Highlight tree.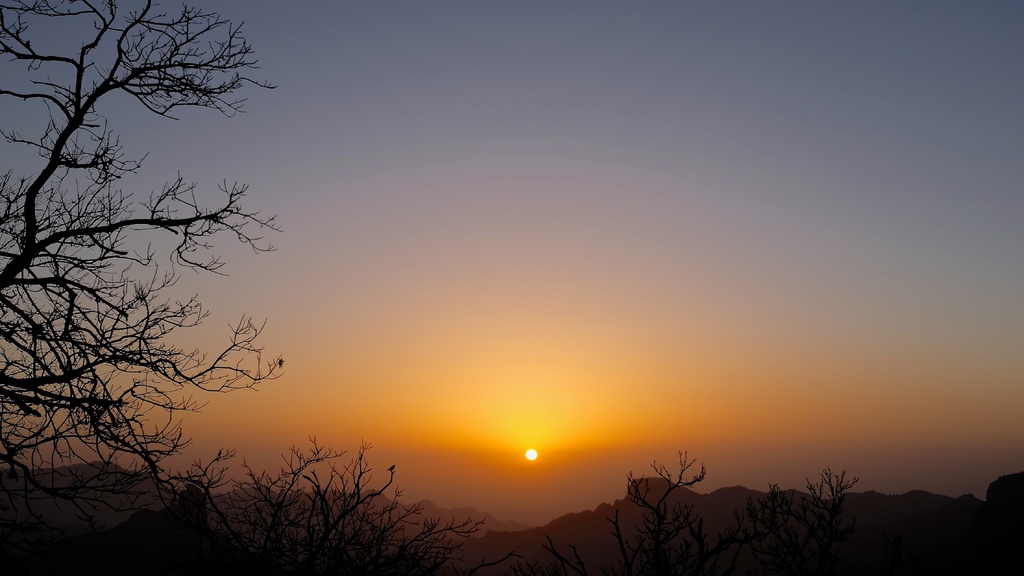
Highlighted region: box=[11, 10, 301, 532].
